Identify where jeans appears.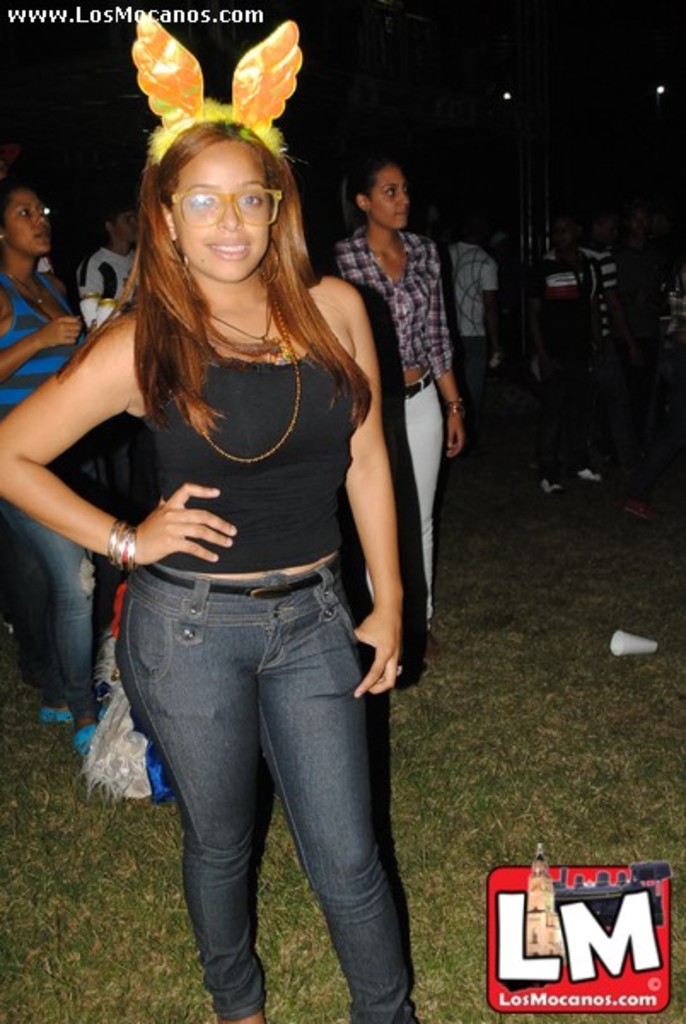
Appears at <region>0, 445, 102, 724</region>.
